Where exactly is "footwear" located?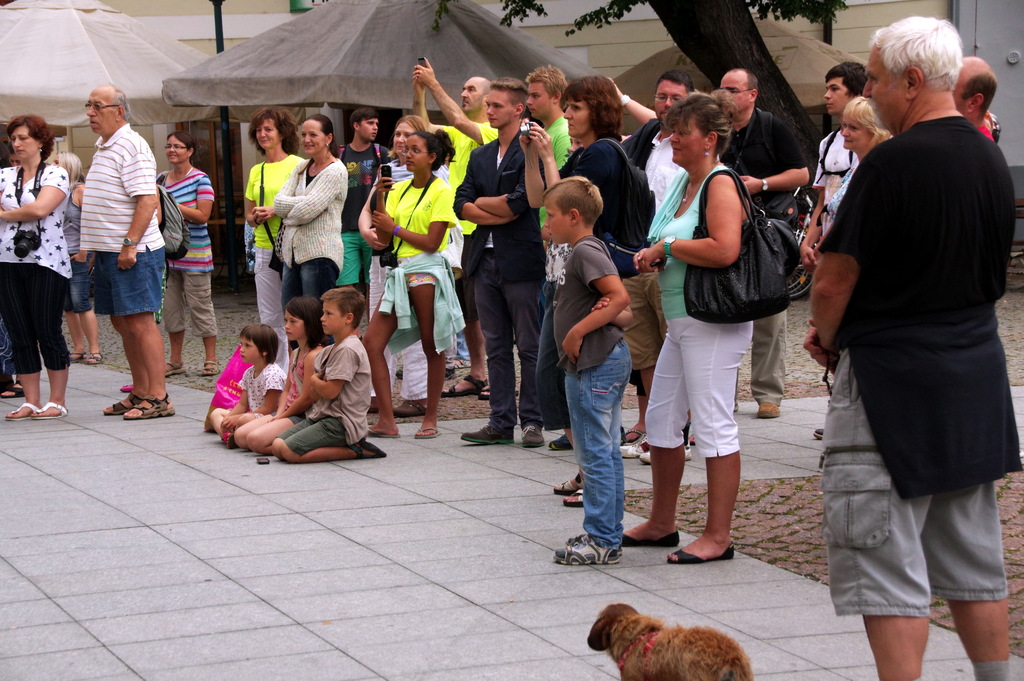
Its bounding box is <bbox>634, 447, 691, 461</bbox>.
